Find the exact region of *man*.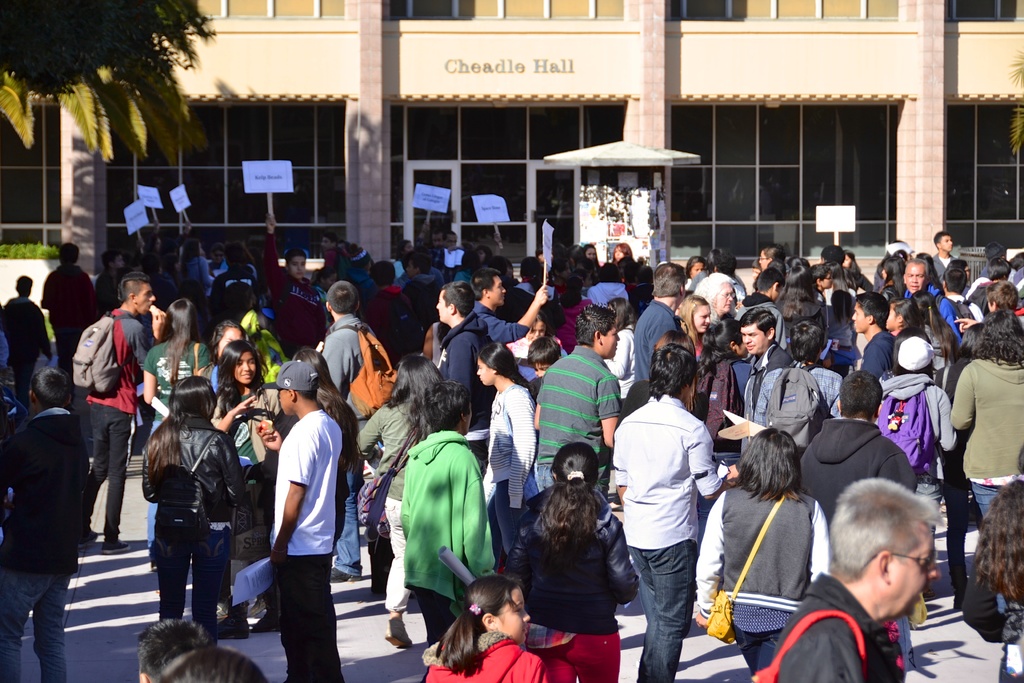
Exact region: [x1=940, y1=270, x2=967, y2=329].
